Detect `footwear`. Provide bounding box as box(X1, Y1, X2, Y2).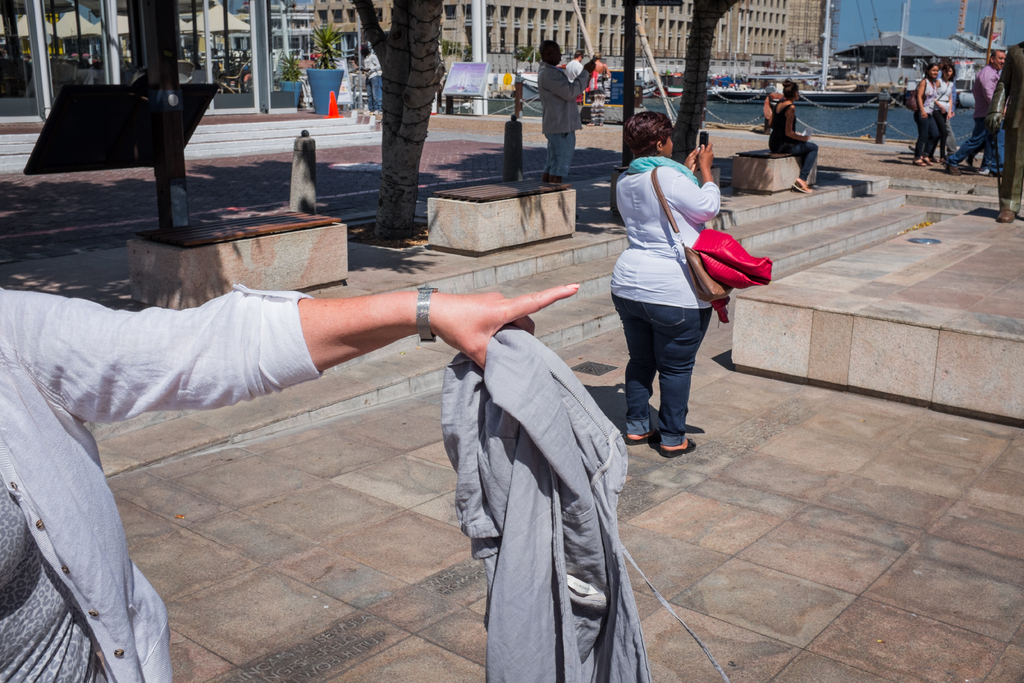
box(929, 157, 938, 163).
